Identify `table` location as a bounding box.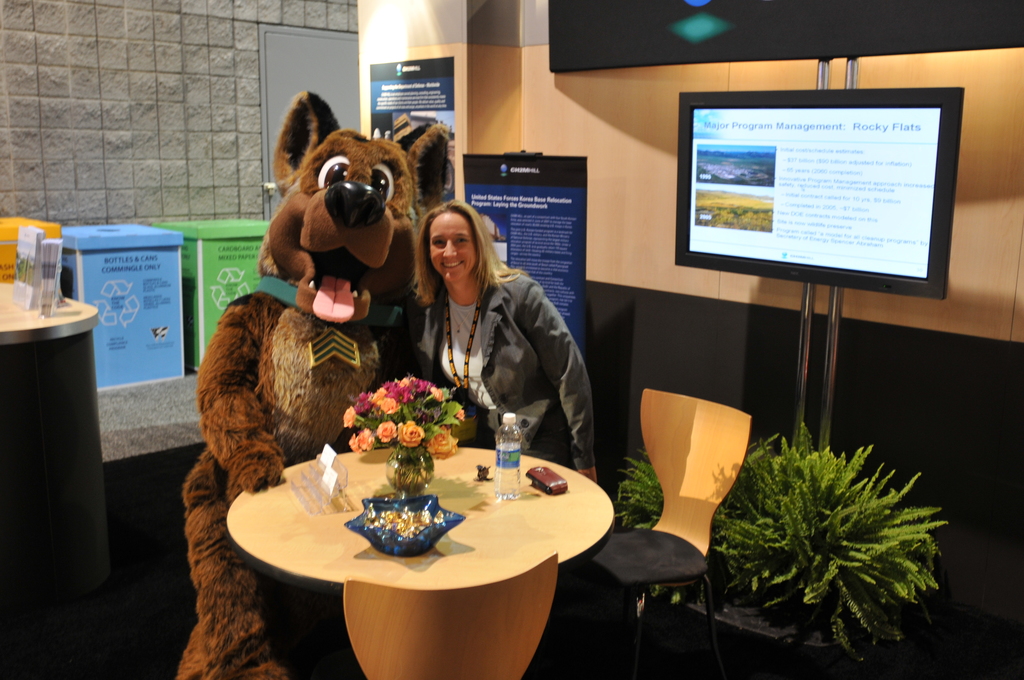
227,447,616,602.
